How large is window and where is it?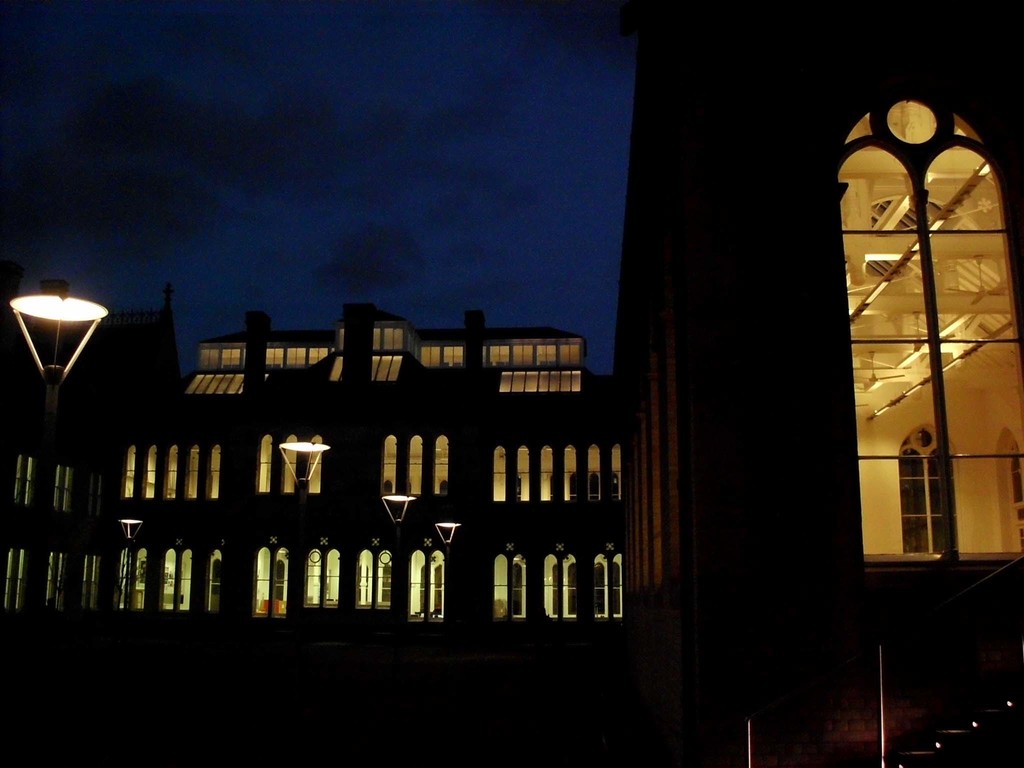
Bounding box: <bbox>2, 545, 34, 611</bbox>.
